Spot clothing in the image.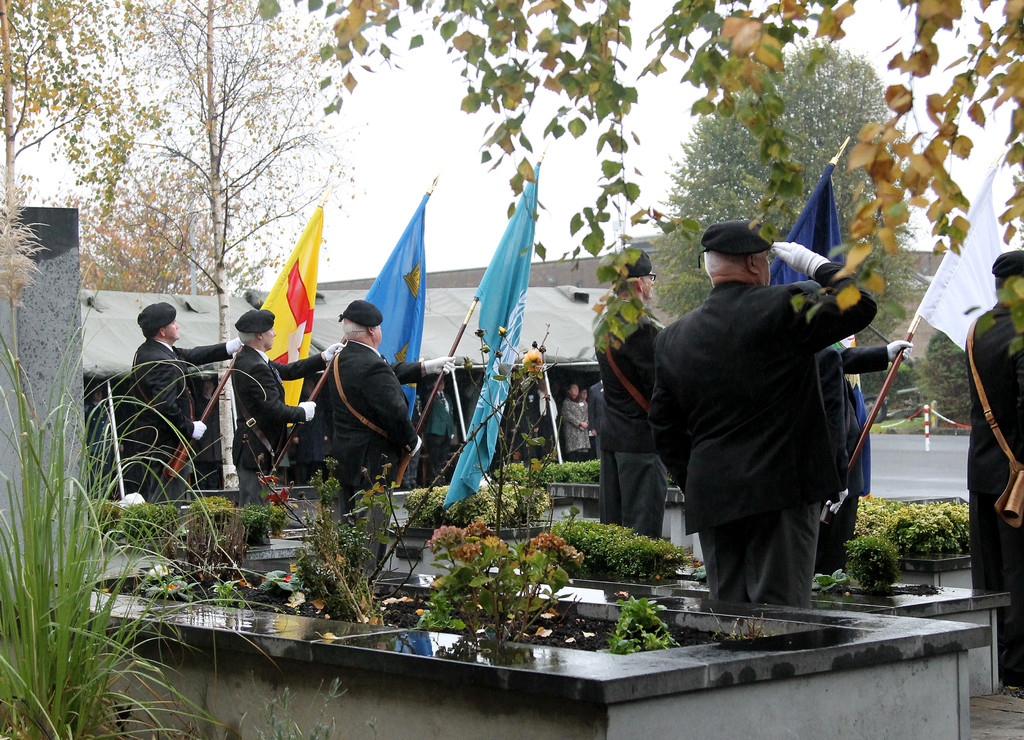
clothing found at bbox=(845, 371, 870, 556).
